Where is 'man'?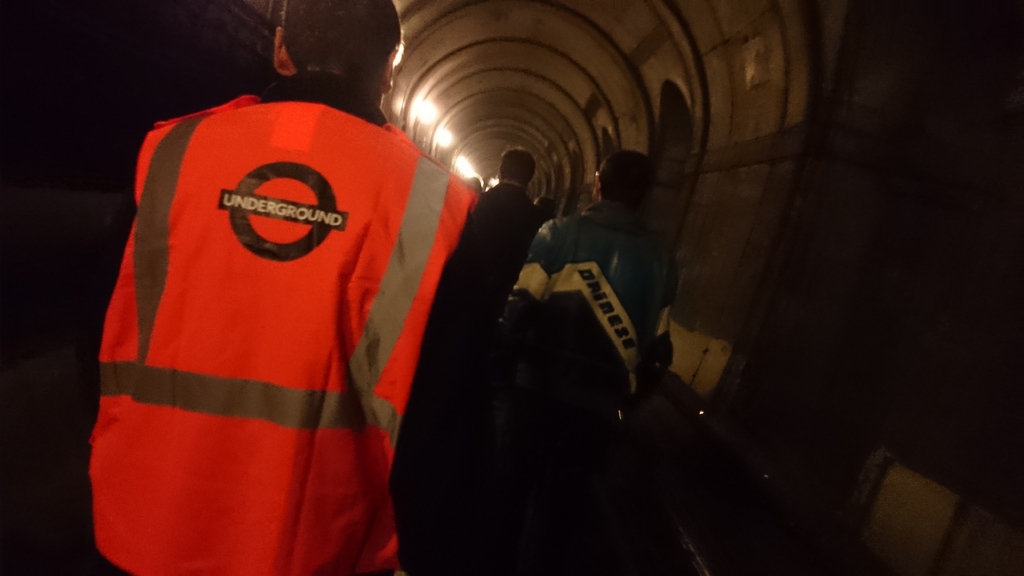
x1=92, y1=0, x2=483, y2=575.
